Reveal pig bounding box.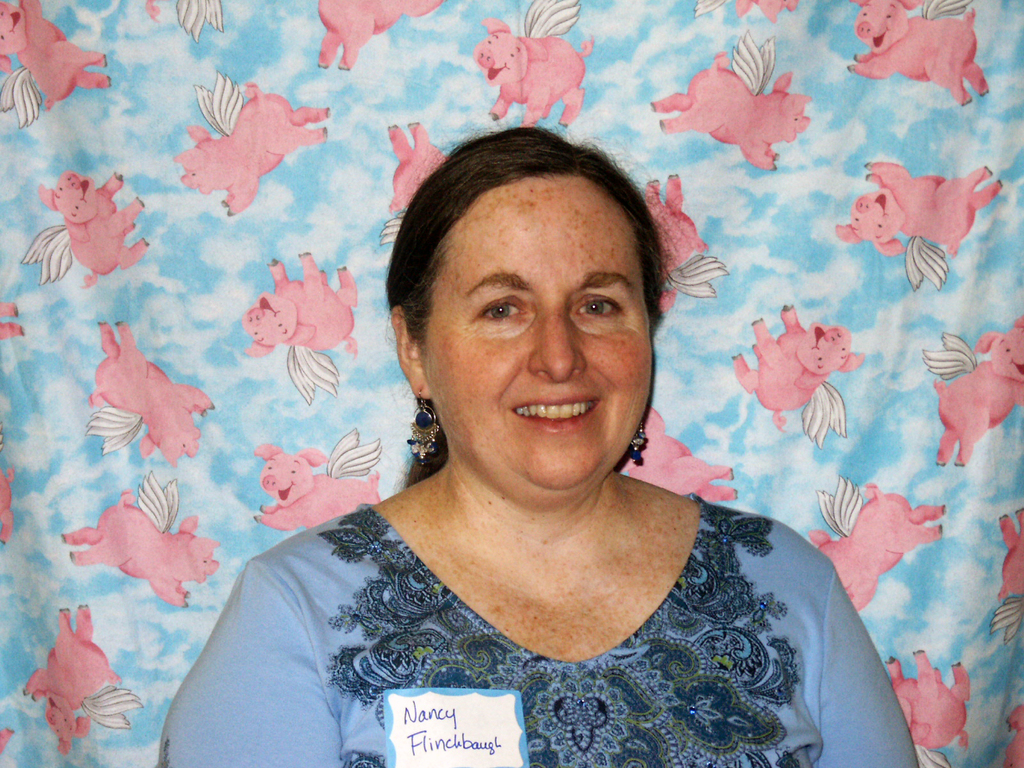
Revealed: x1=471, y1=0, x2=598, y2=129.
